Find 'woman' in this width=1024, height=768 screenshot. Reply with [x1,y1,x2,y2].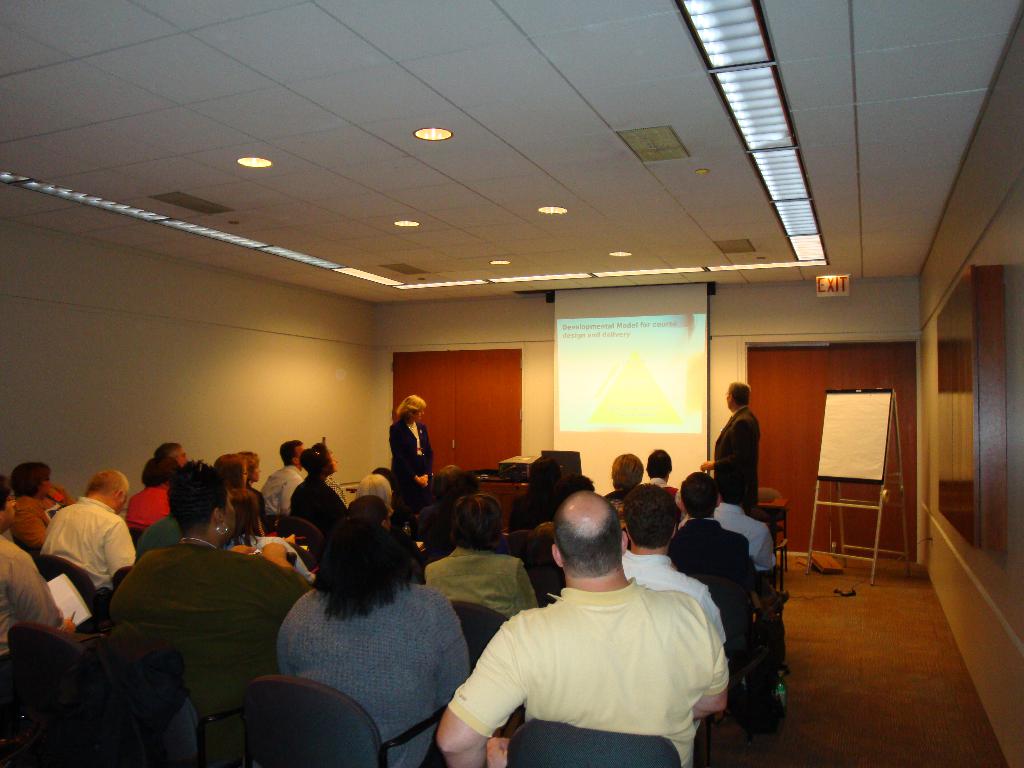
[107,458,314,767].
